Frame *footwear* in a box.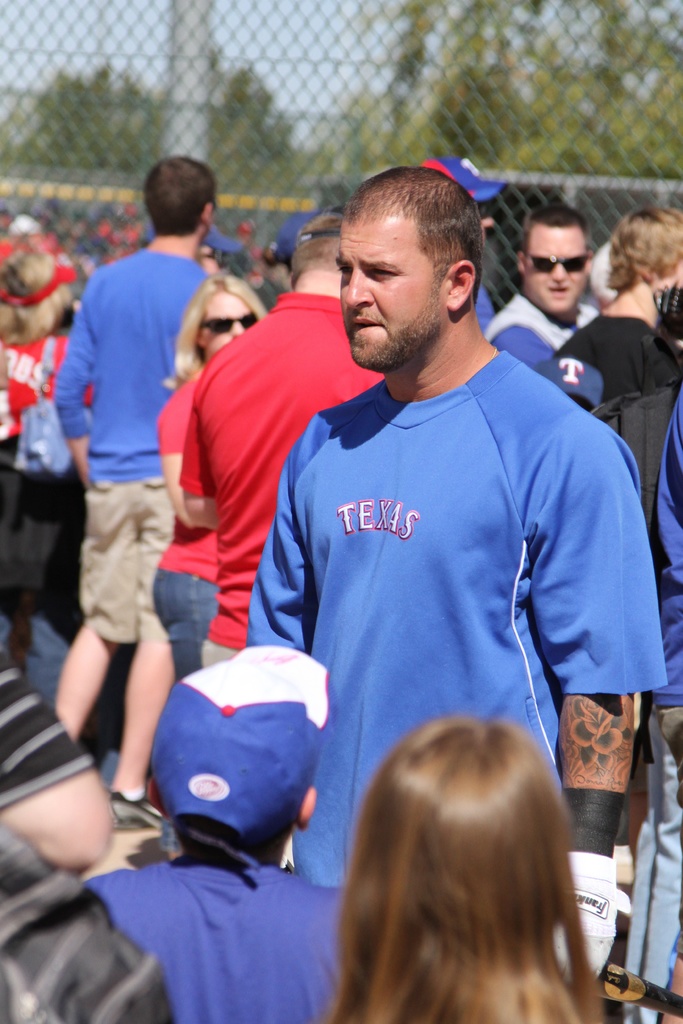
611, 844, 639, 886.
